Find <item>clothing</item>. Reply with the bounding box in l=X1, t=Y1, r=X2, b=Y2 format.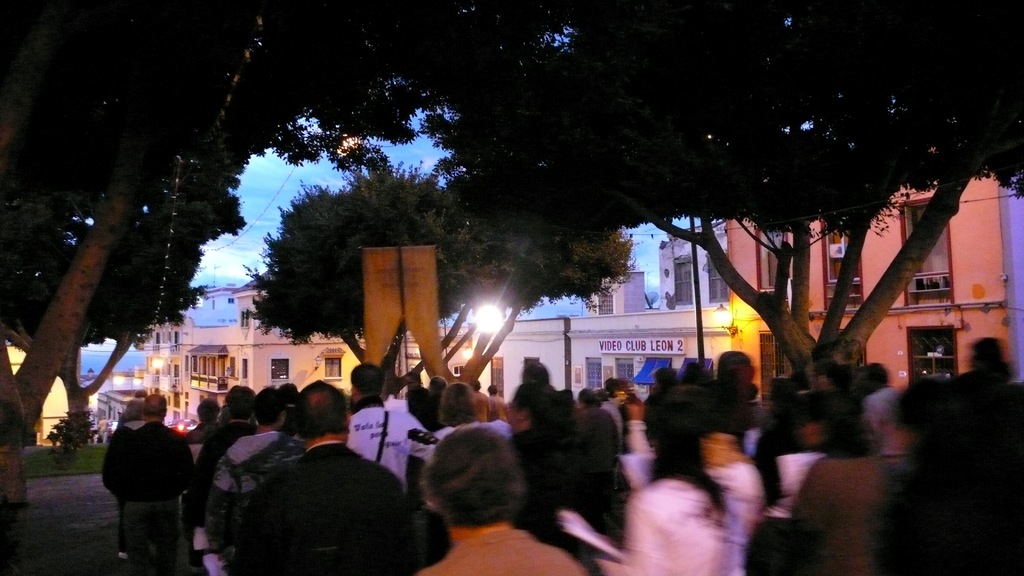
l=579, t=404, r=618, b=465.
